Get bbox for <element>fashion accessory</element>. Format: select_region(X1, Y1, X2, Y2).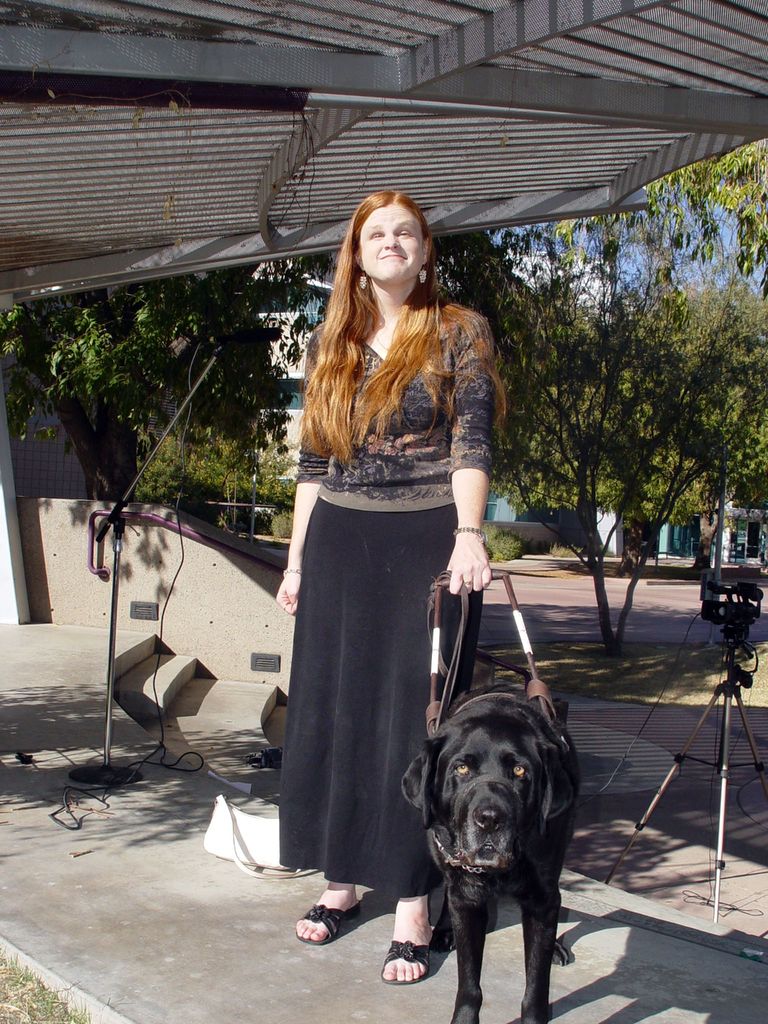
select_region(358, 271, 370, 288).
